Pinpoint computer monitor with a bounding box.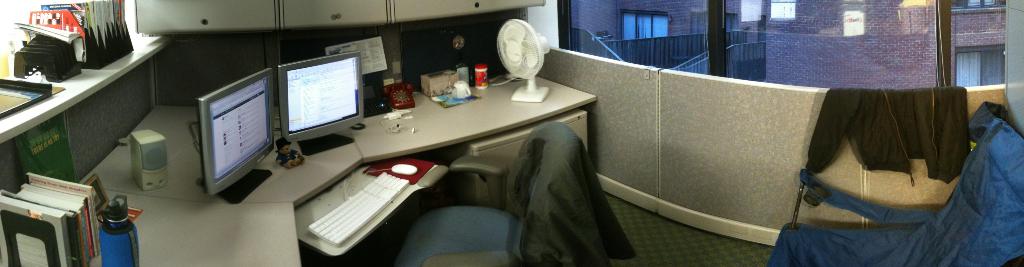
260,46,369,166.
